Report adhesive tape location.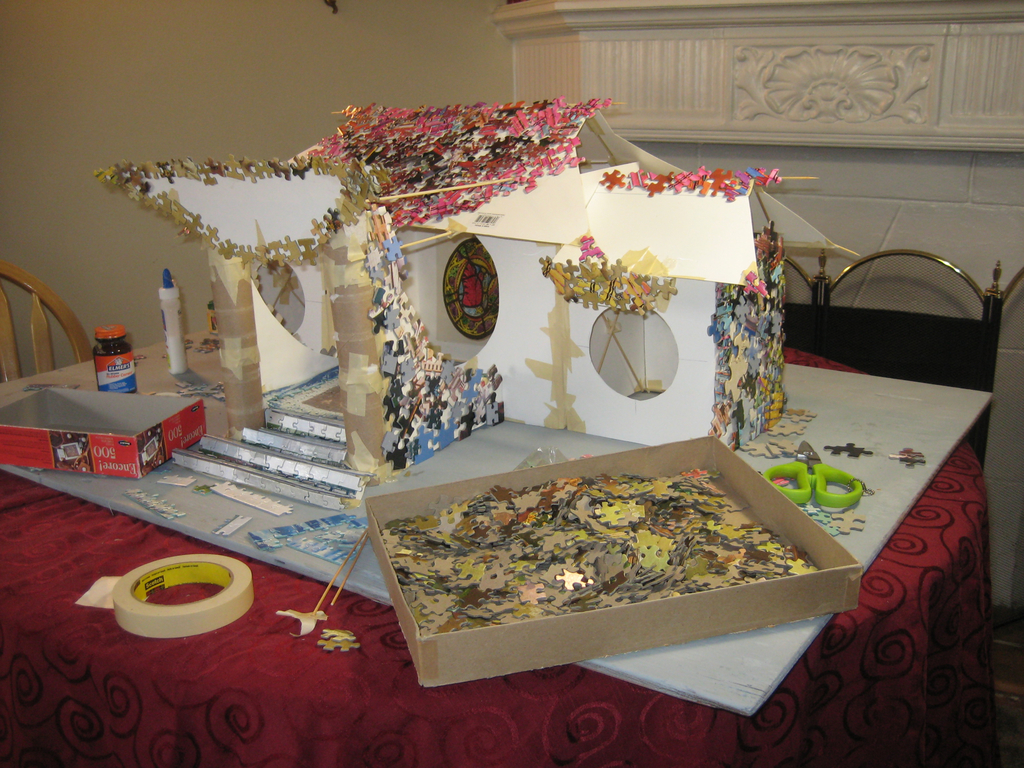
Report: 112, 546, 255, 640.
